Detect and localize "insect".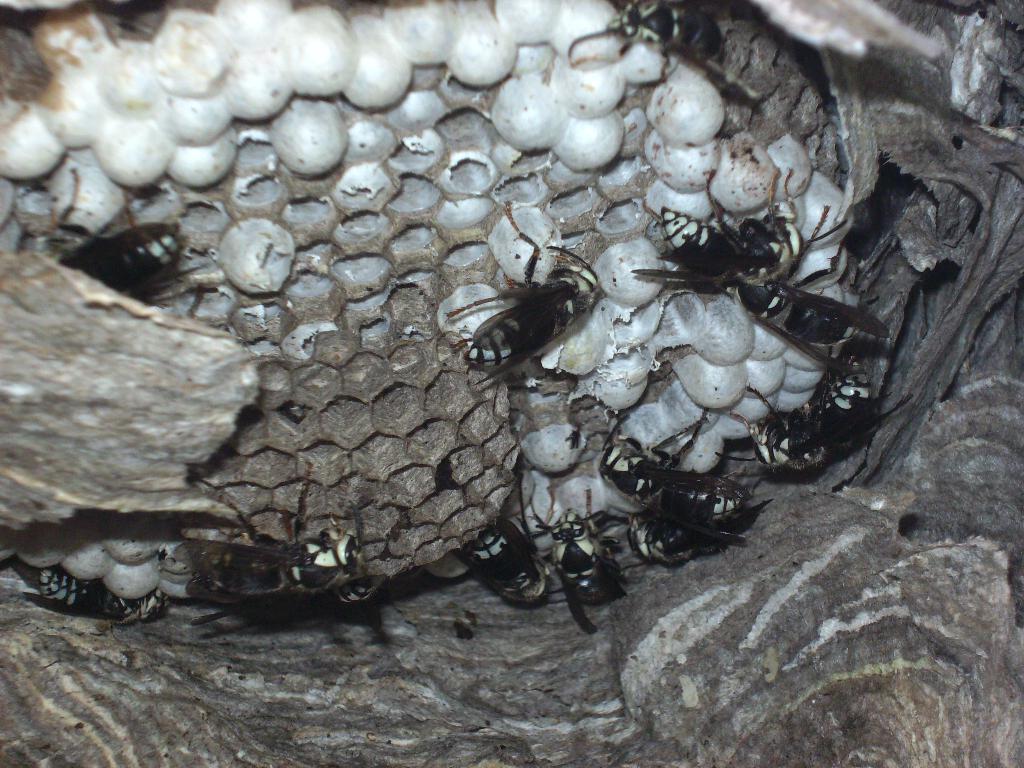
Localized at bbox=[710, 357, 912, 474].
